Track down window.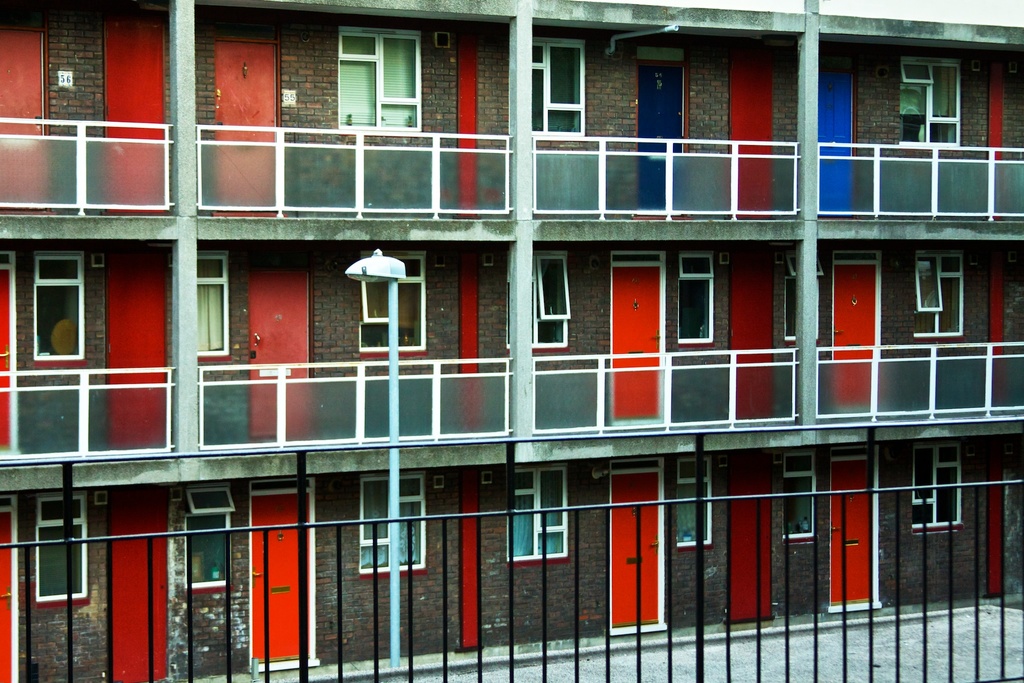
Tracked to box(360, 476, 430, 577).
